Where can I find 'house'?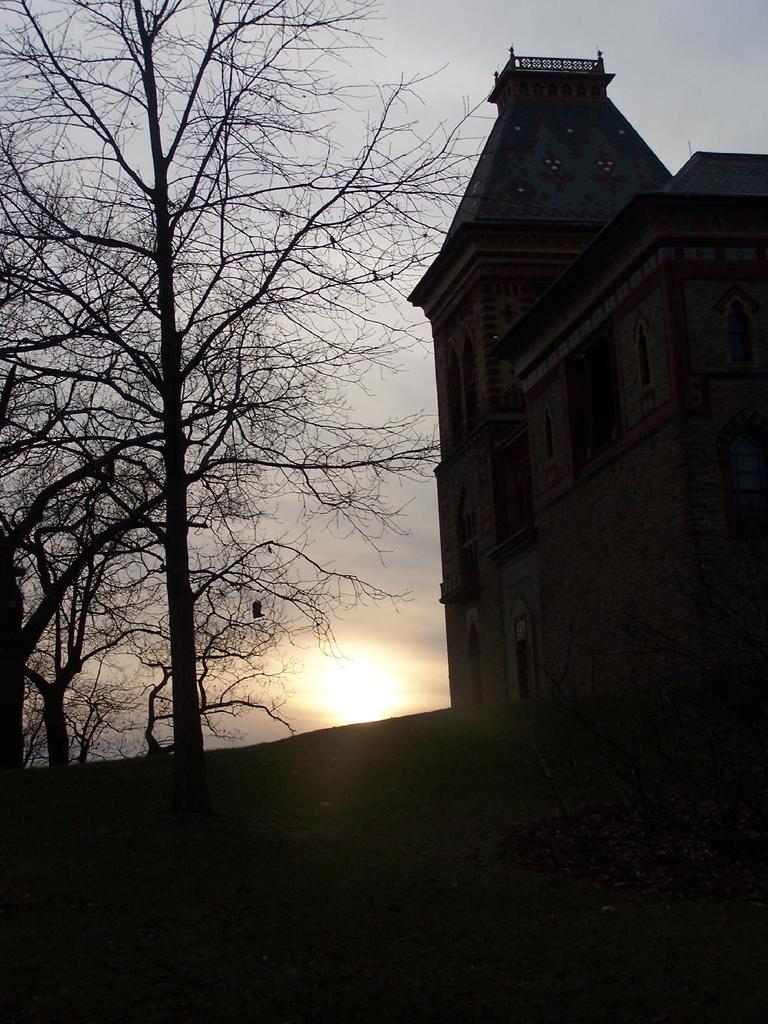
You can find it at pyautogui.locateOnScreen(1, 45, 764, 1023).
